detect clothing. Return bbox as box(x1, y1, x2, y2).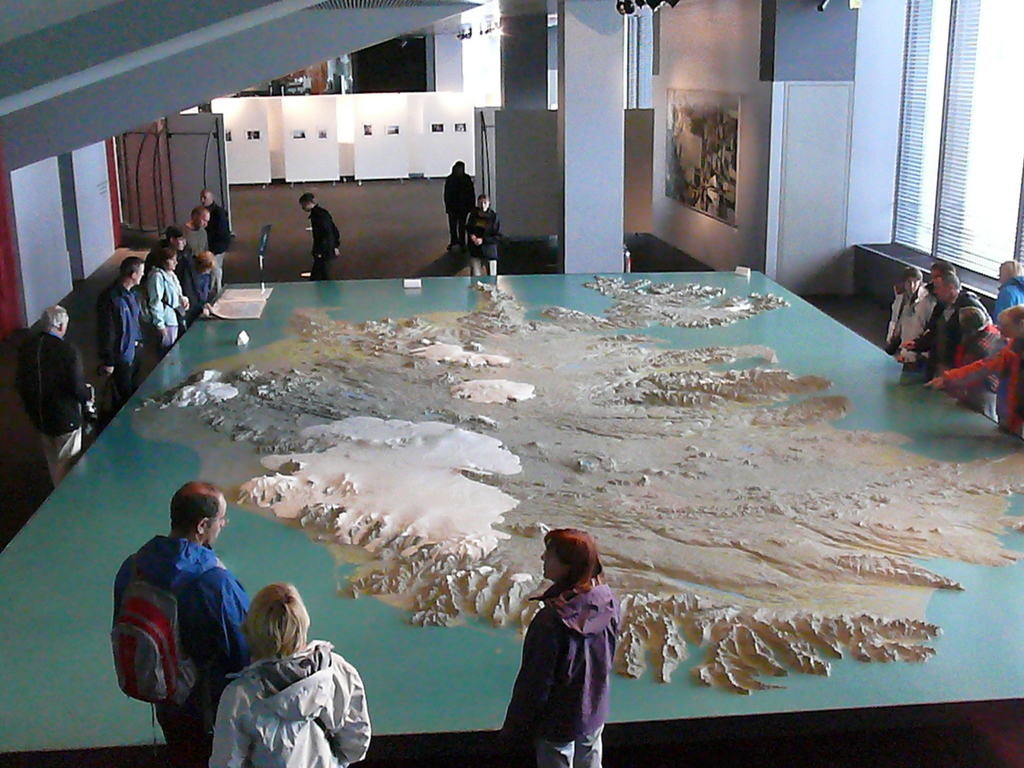
box(184, 222, 220, 301).
